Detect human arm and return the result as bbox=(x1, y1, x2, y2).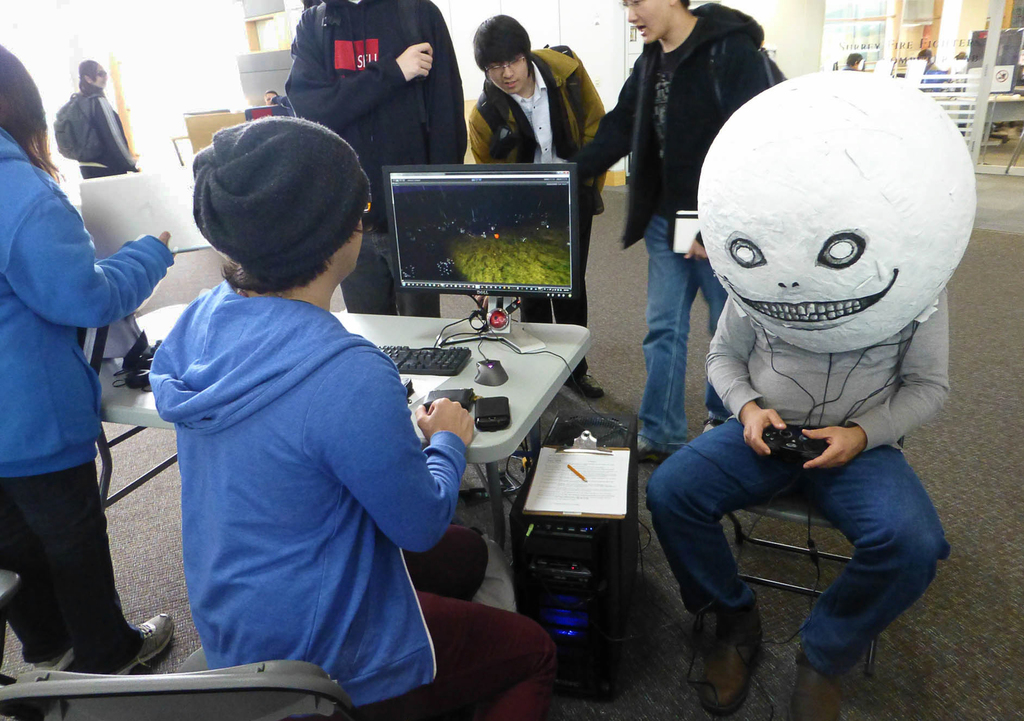
bbox=(569, 71, 632, 182).
